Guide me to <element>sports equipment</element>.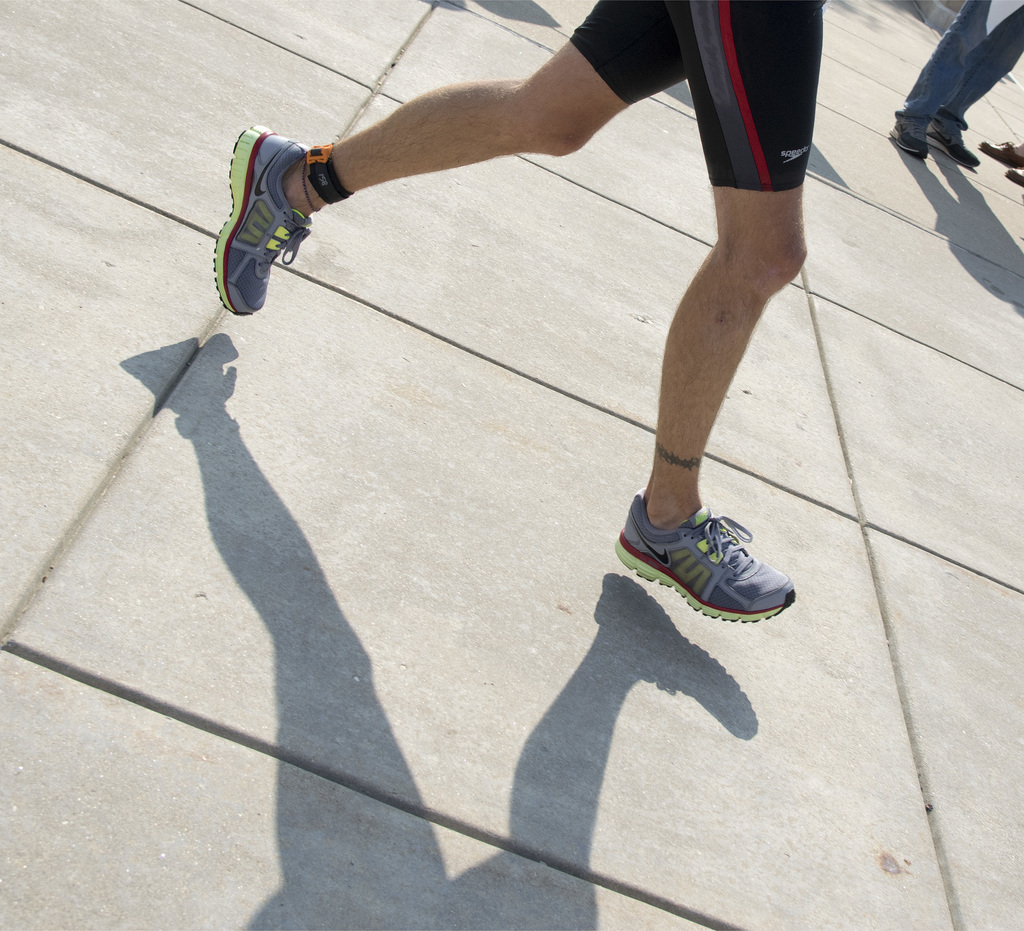
Guidance: {"left": 209, "top": 122, "right": 311, "bottom": 310}.
